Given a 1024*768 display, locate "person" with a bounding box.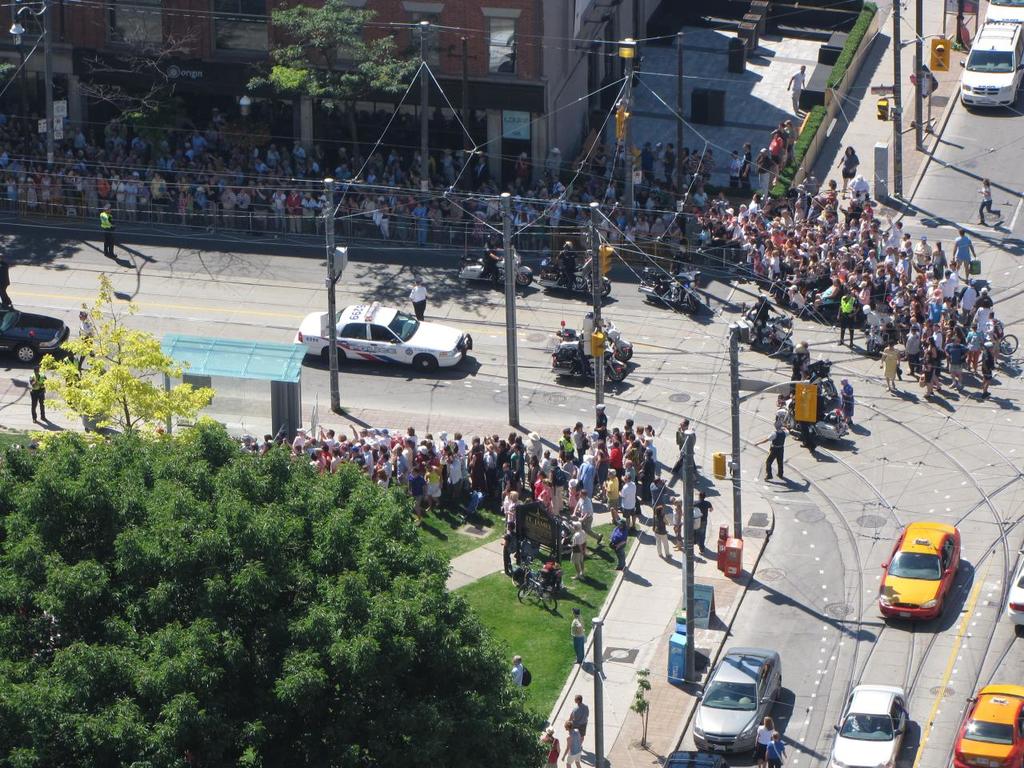
Located: [x1=23, y1=369, x2=47, y2=423].
